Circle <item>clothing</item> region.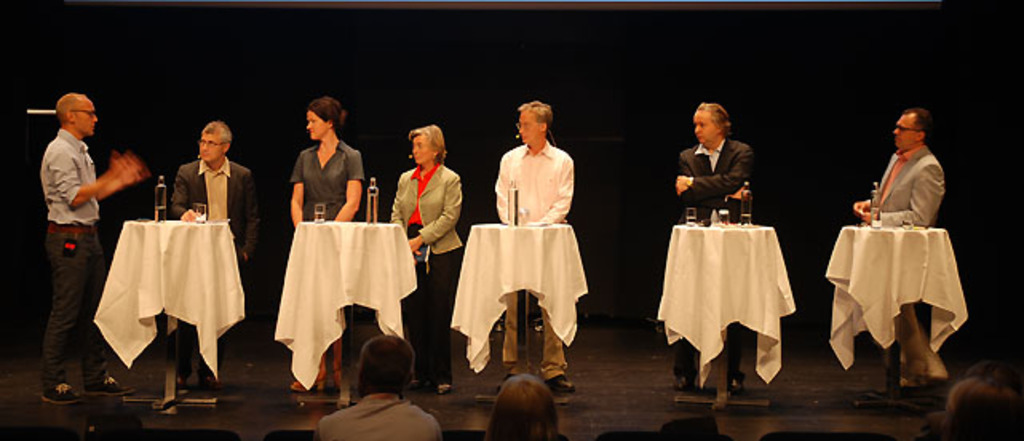
Region: 492,139,572,387.
